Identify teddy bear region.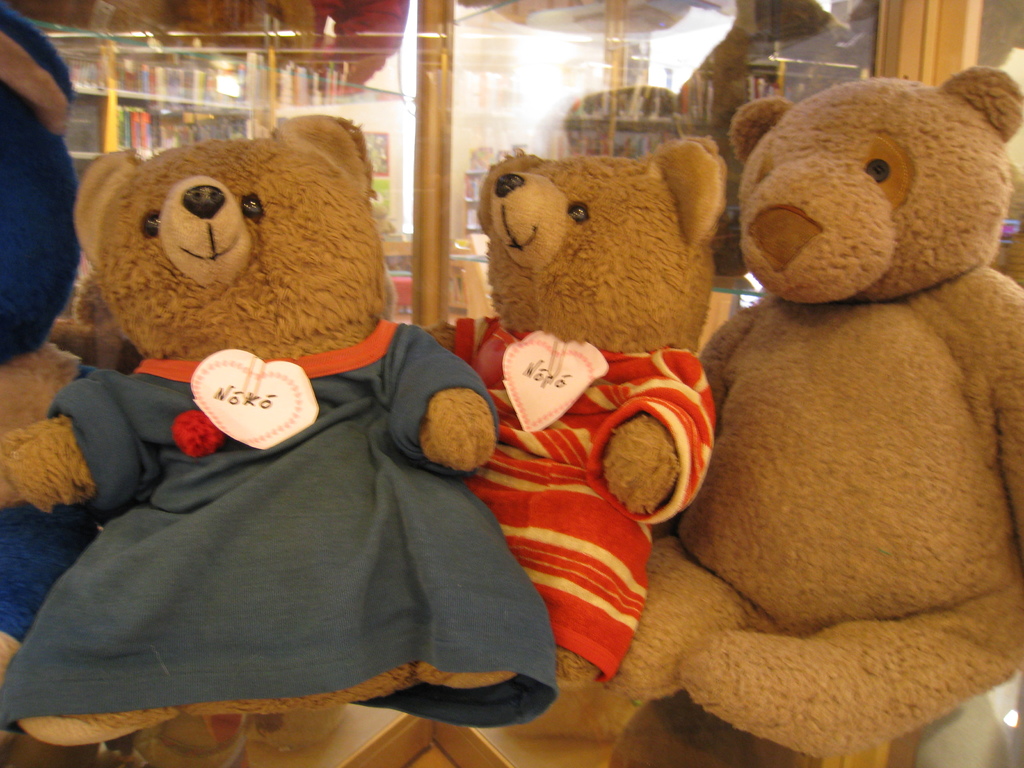
Region: Rect(600, 60, 1023, 756).
